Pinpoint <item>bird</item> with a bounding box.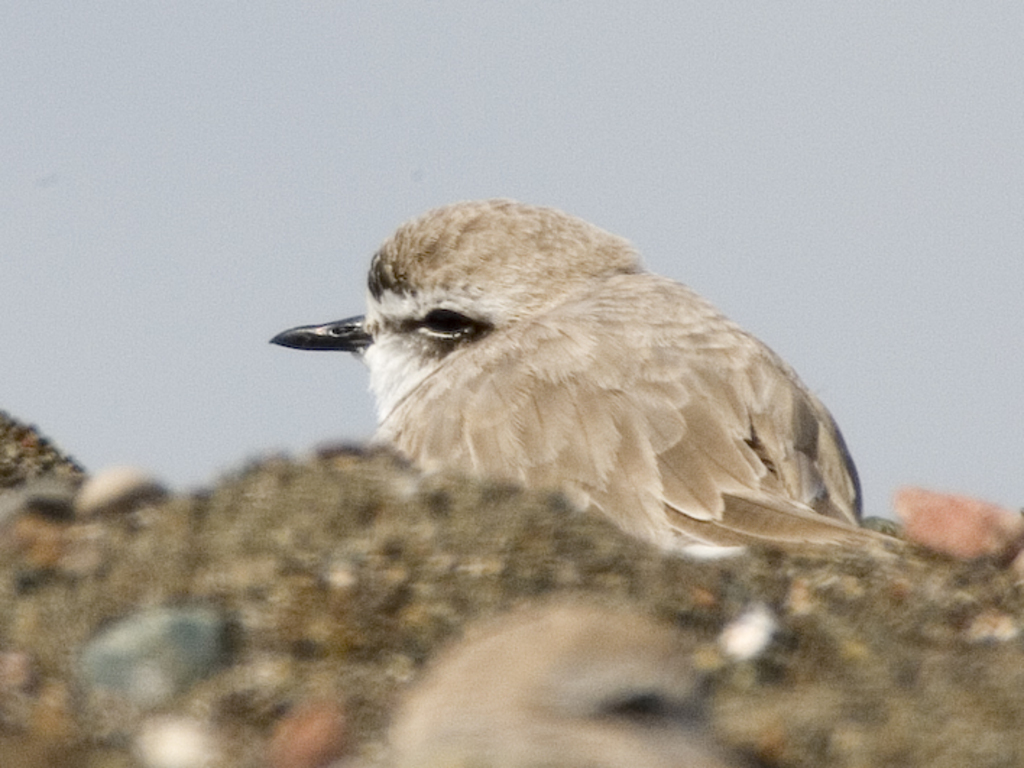
region(311, 590, 767, 767).
